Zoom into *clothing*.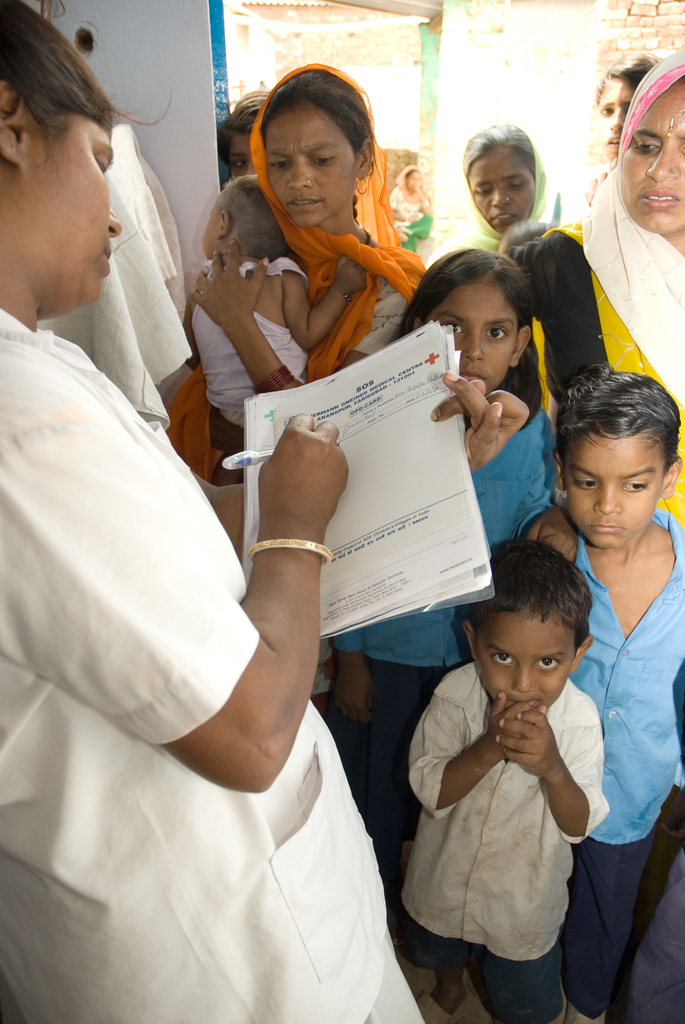
Zoom target: bbox=[402, 656, 600, 1018].
